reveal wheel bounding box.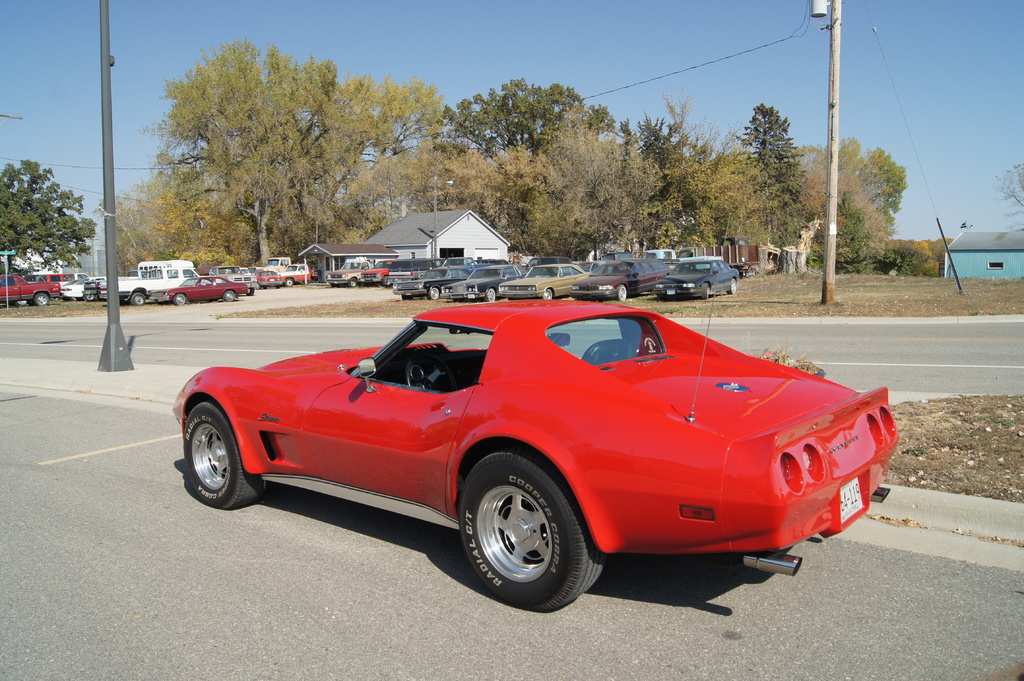
Revealed: 726 276 740 296.
